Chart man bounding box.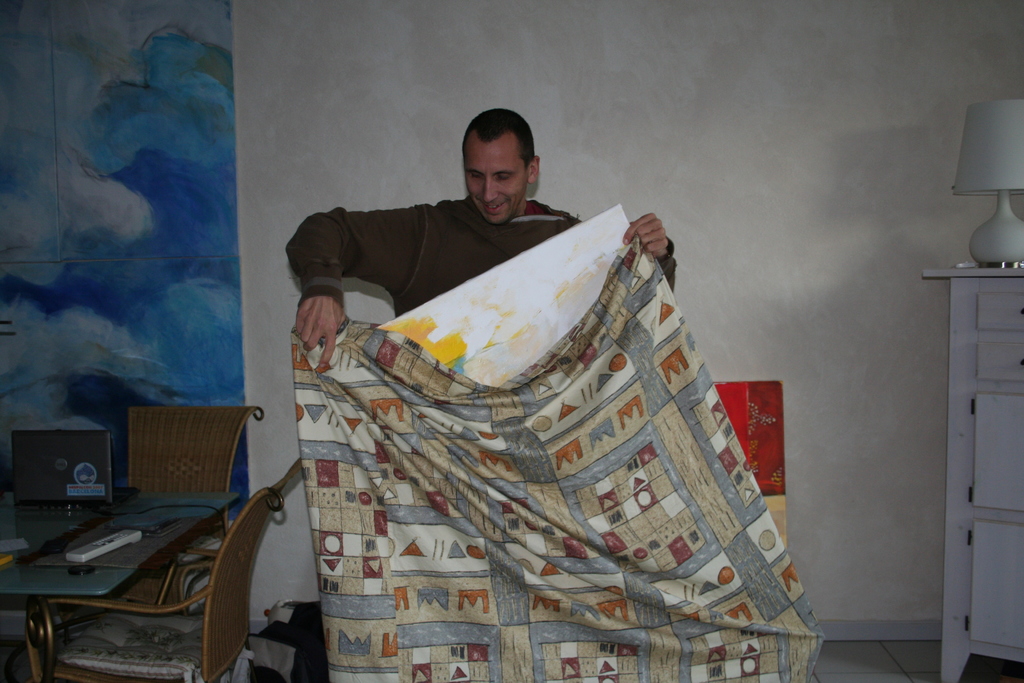
Charted: {"left": 285, "top": 130, "right": 691, "bottom": 312}.
